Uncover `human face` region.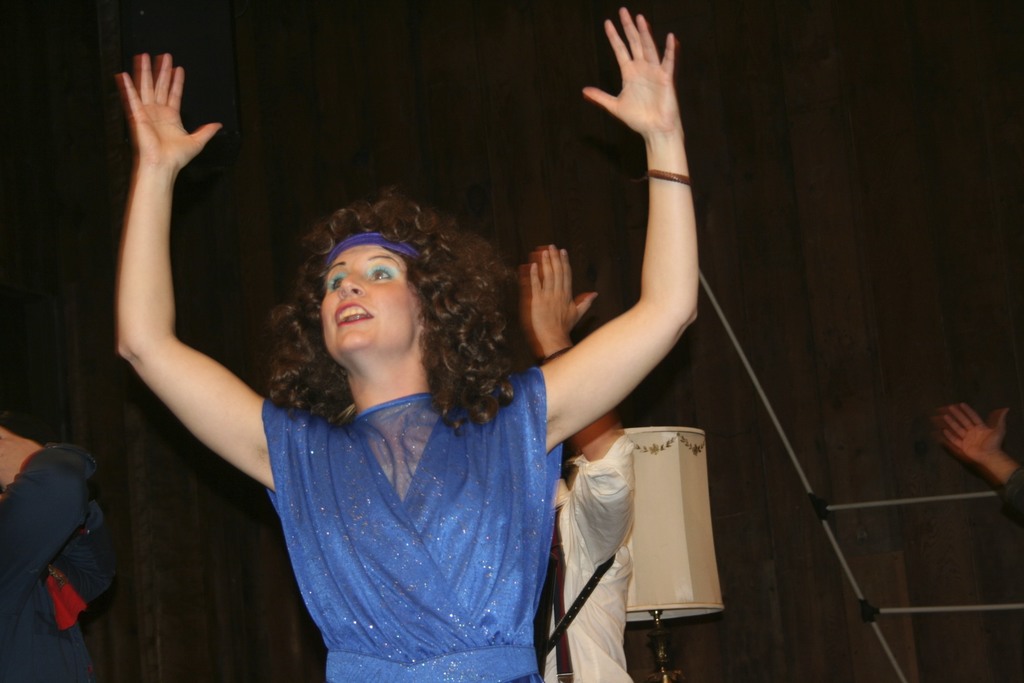
Uncovered: rect(319, 250, 416, 360).
